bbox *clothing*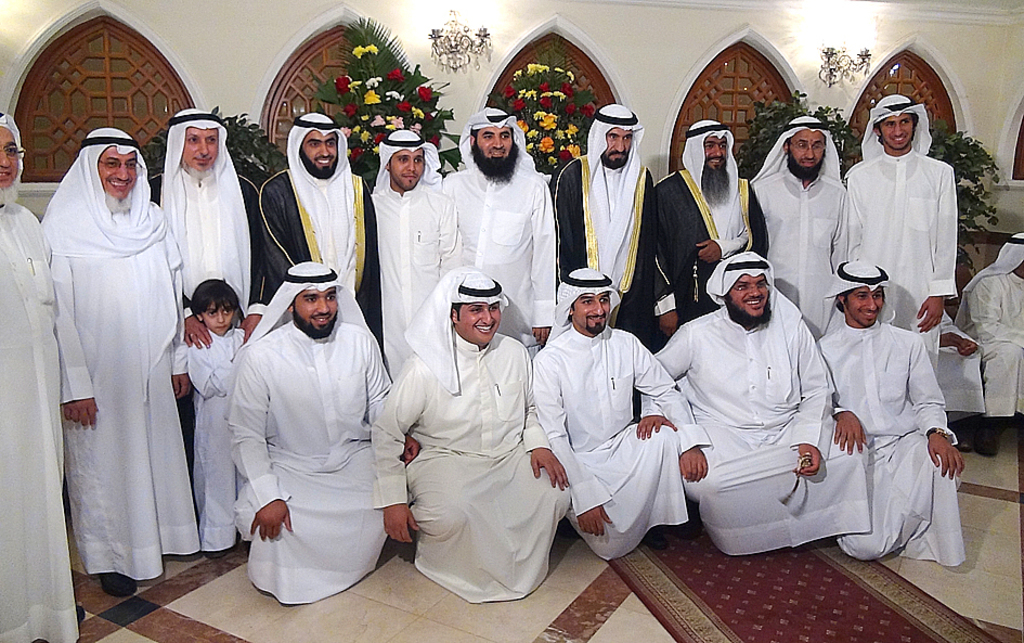
x1=218, y1=317, x2=396, y2=613
